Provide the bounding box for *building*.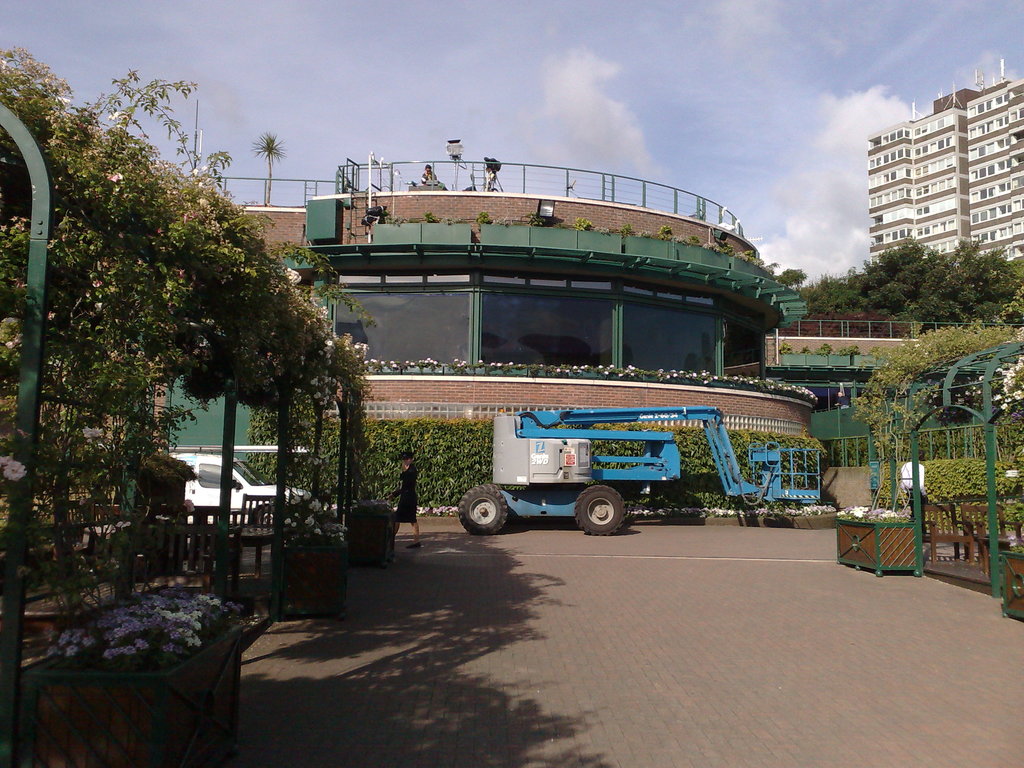
box(0, 161, 1023, 515).
